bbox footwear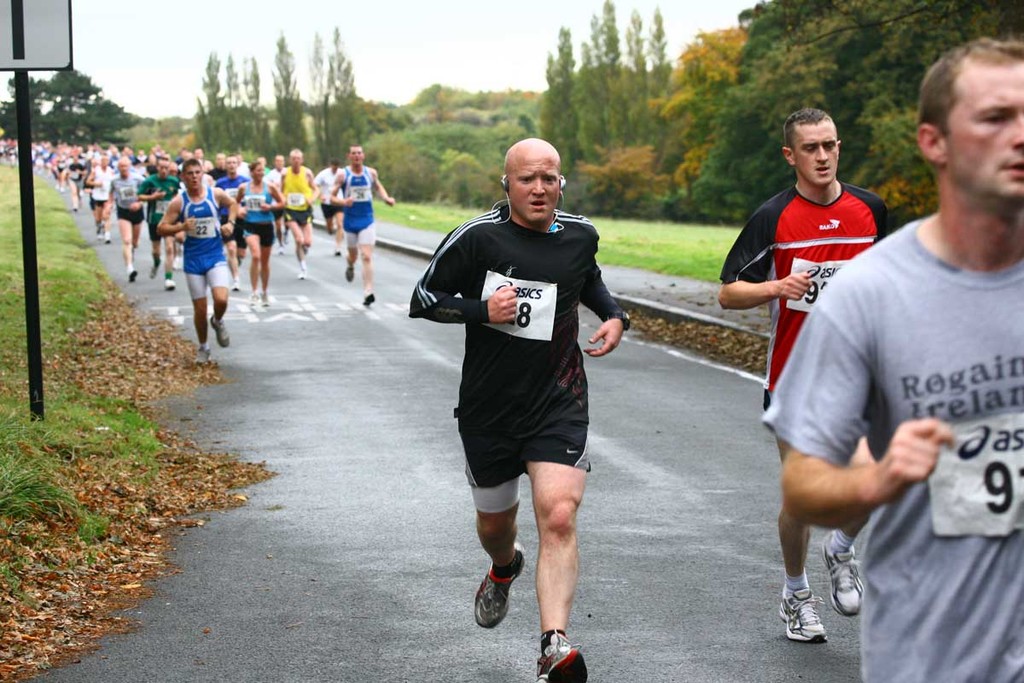
Rect(212, 308, 237, 354)
